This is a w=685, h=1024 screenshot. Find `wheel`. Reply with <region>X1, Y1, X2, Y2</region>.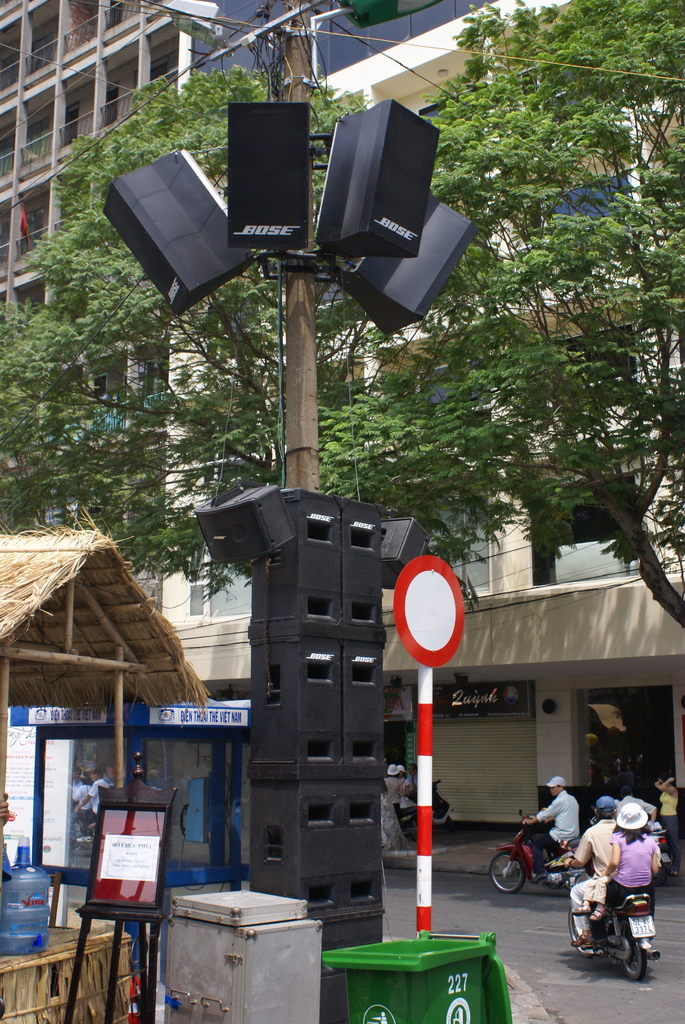
<region>655, 864, 672, 886</region>.
